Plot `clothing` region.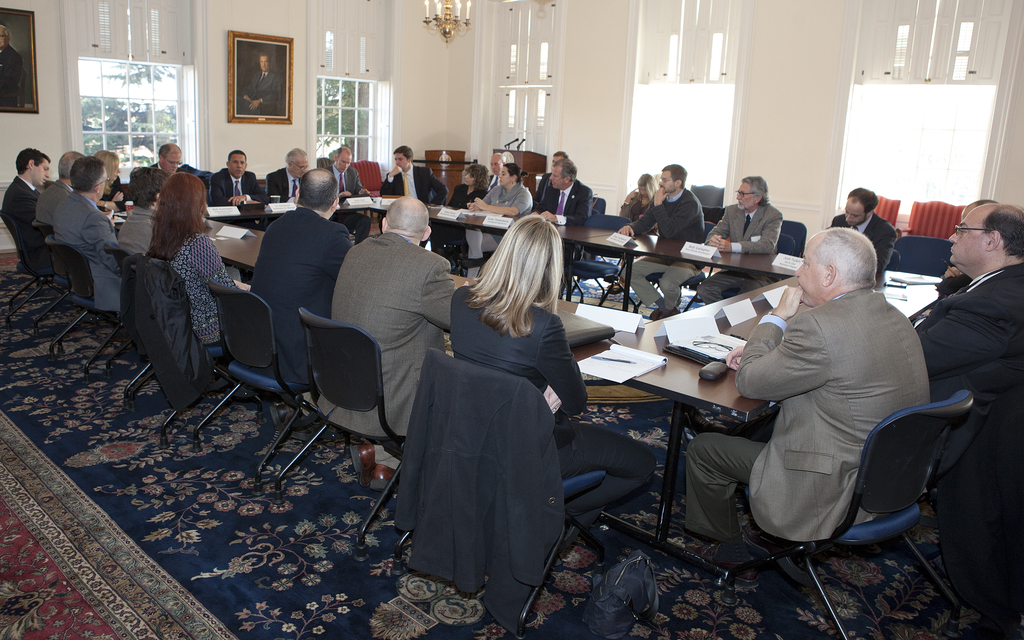
Plotted at [694, 201, 785, 302].
